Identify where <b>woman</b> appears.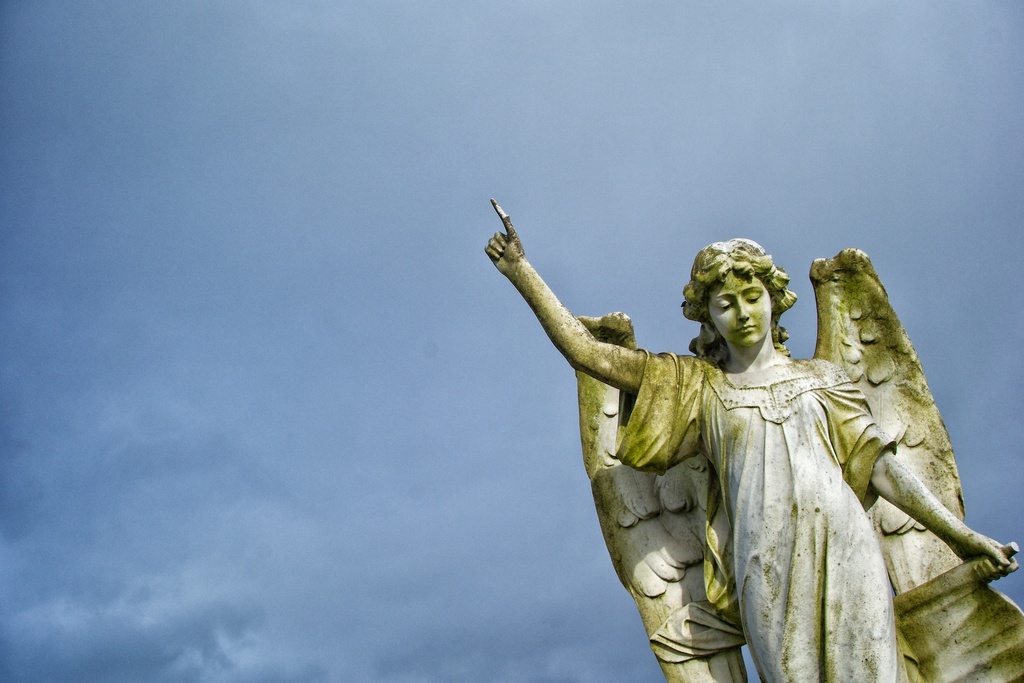
Appears at 492 190 982 655.
